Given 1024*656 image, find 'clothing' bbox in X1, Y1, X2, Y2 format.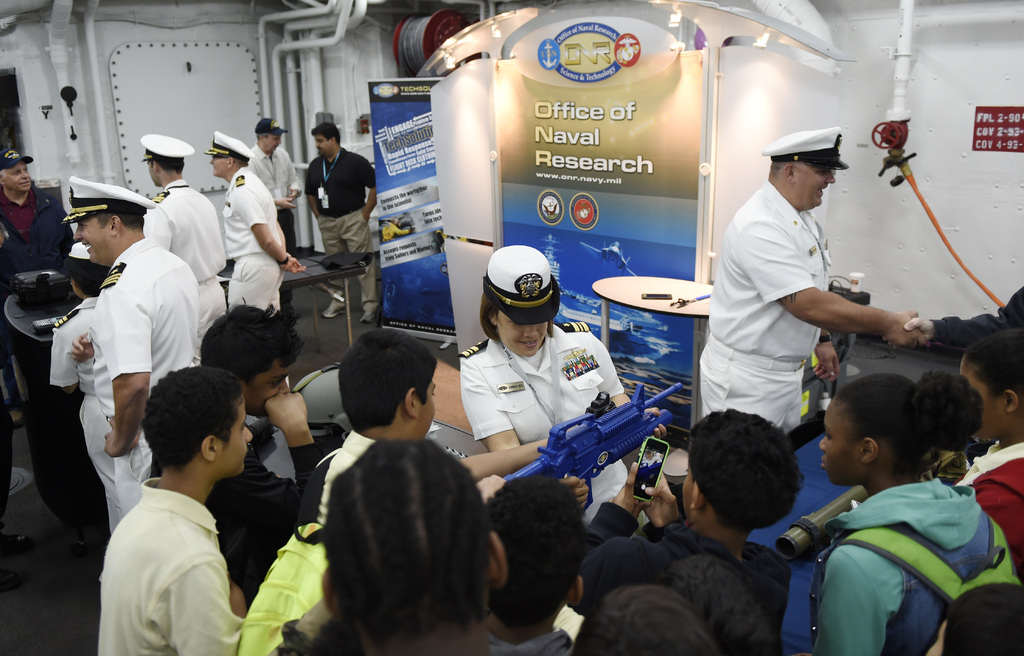
244, 143, 304, 243.
